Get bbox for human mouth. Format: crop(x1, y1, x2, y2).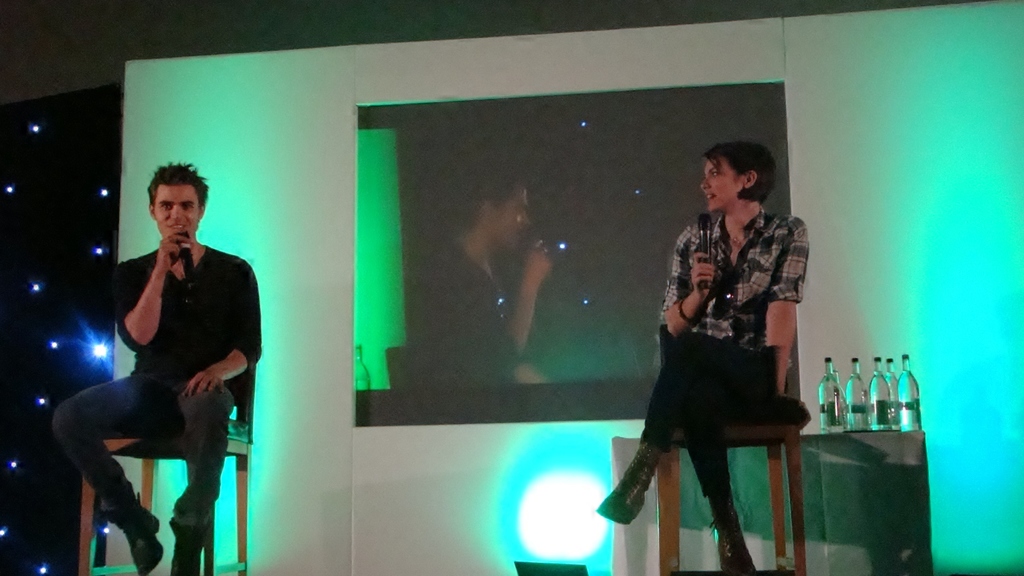
crop(707, 190, 718, 207).
